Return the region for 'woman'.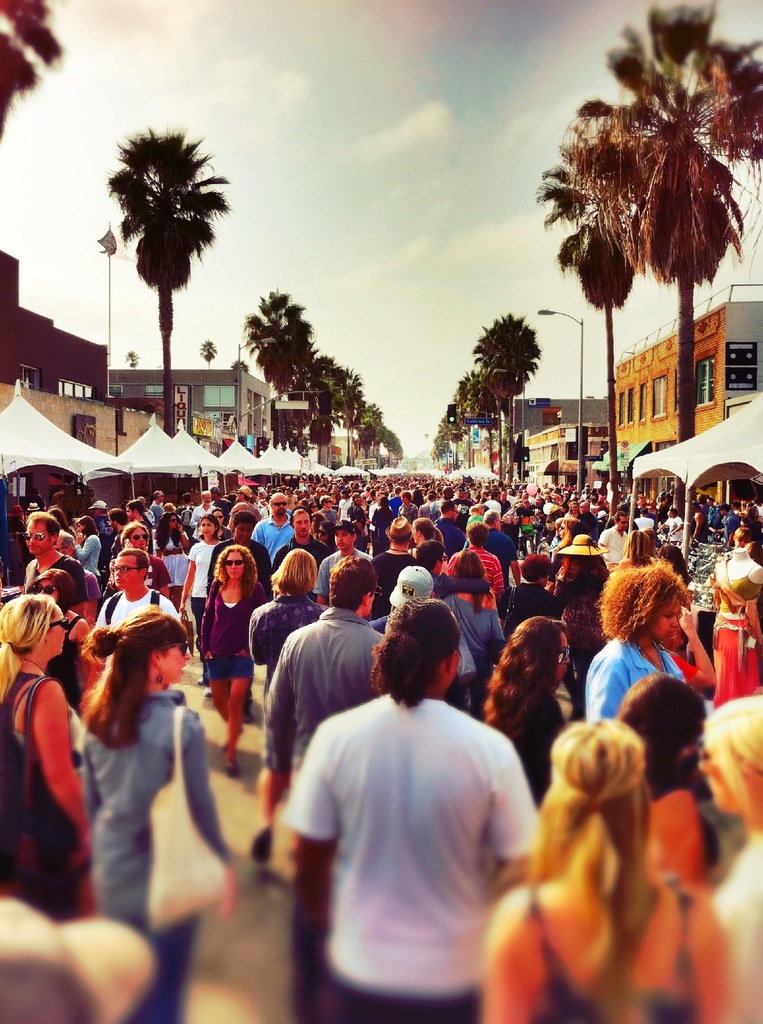
rect(500, 552, 598, 636).
